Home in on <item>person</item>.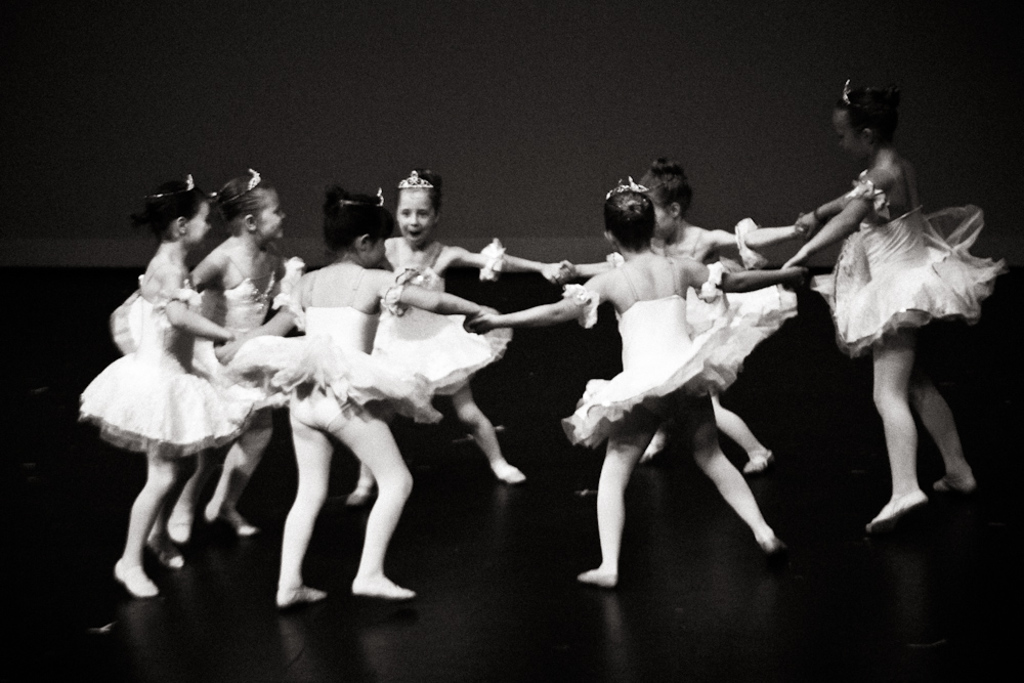
Homed in at (778,72,1008,528).
